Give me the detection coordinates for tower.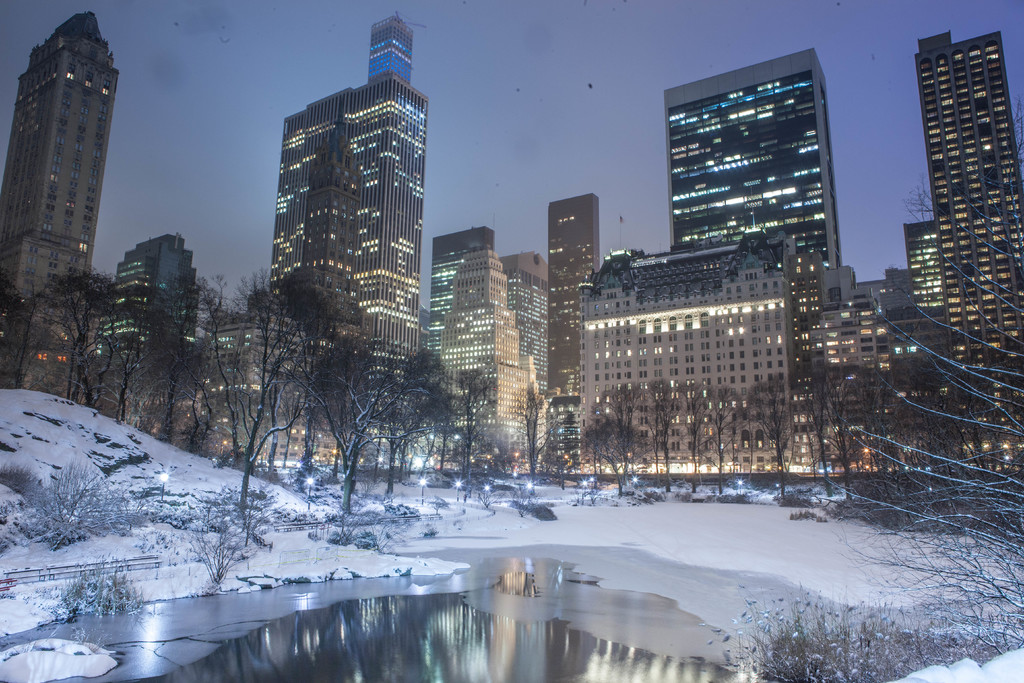
box(904, 17, 1018, 341).
